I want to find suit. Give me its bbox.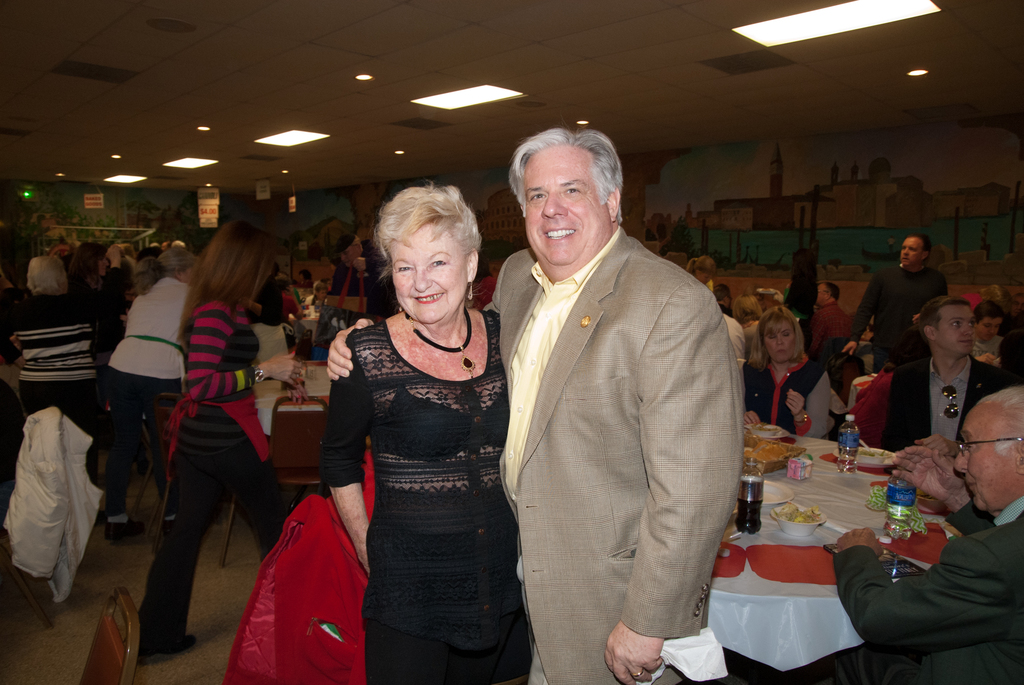
(476,159,750,678).
